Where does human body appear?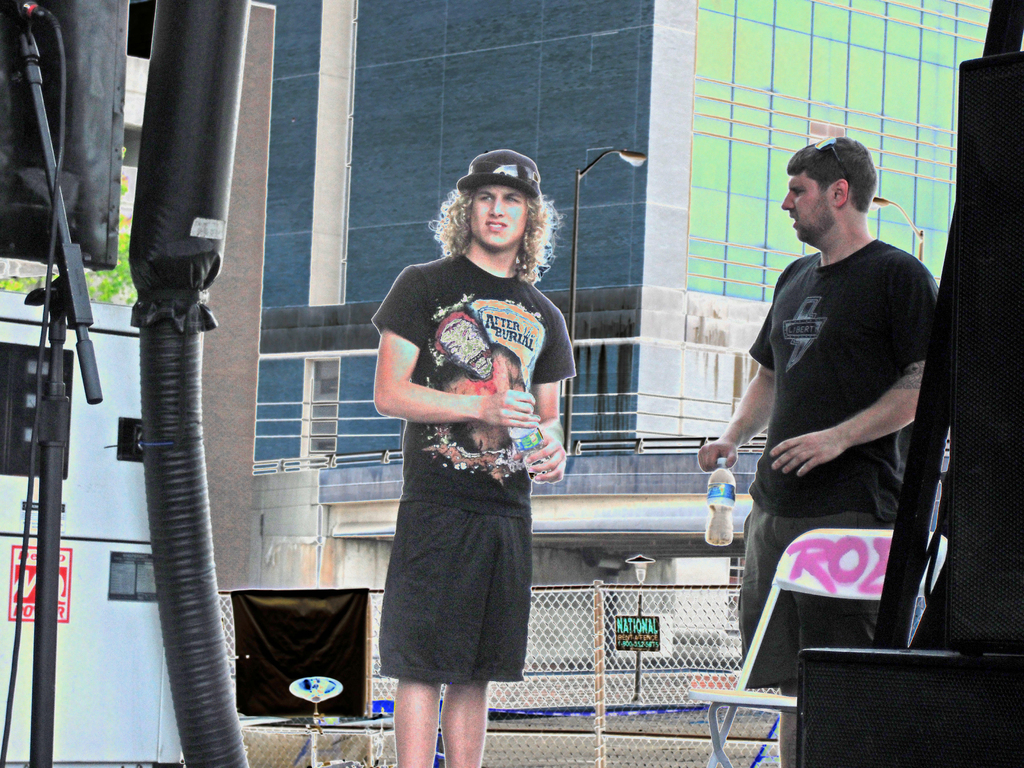
Appears at x1=362 y1=161 x2=578 y2=746.
